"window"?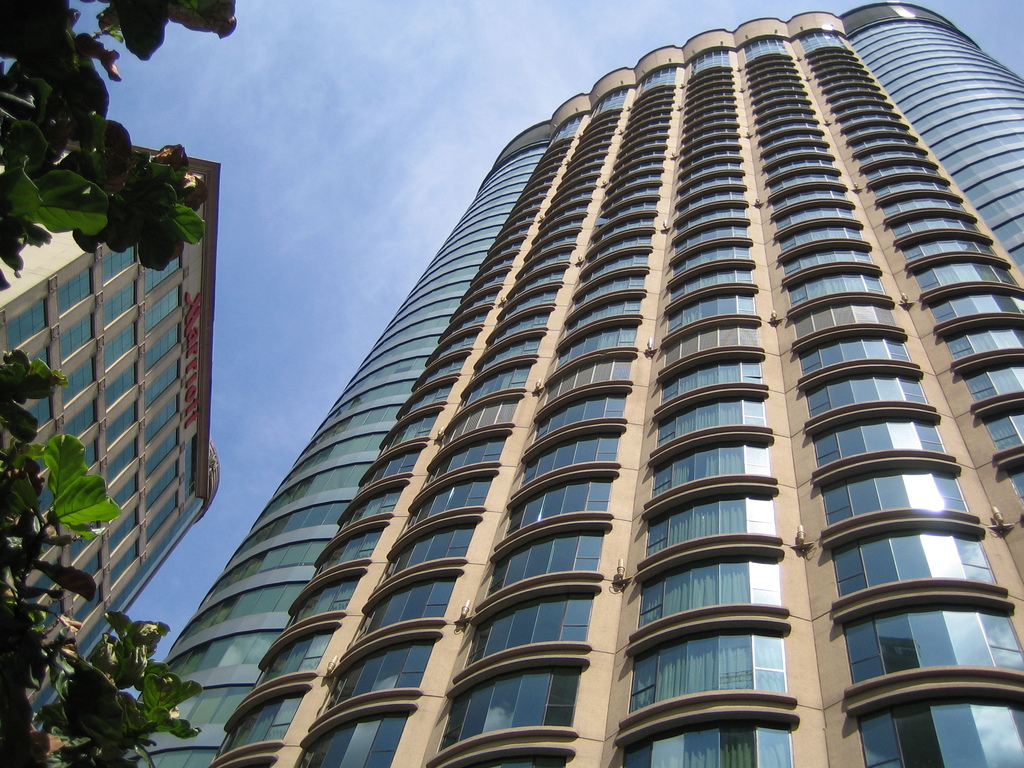
112/475/137/521
